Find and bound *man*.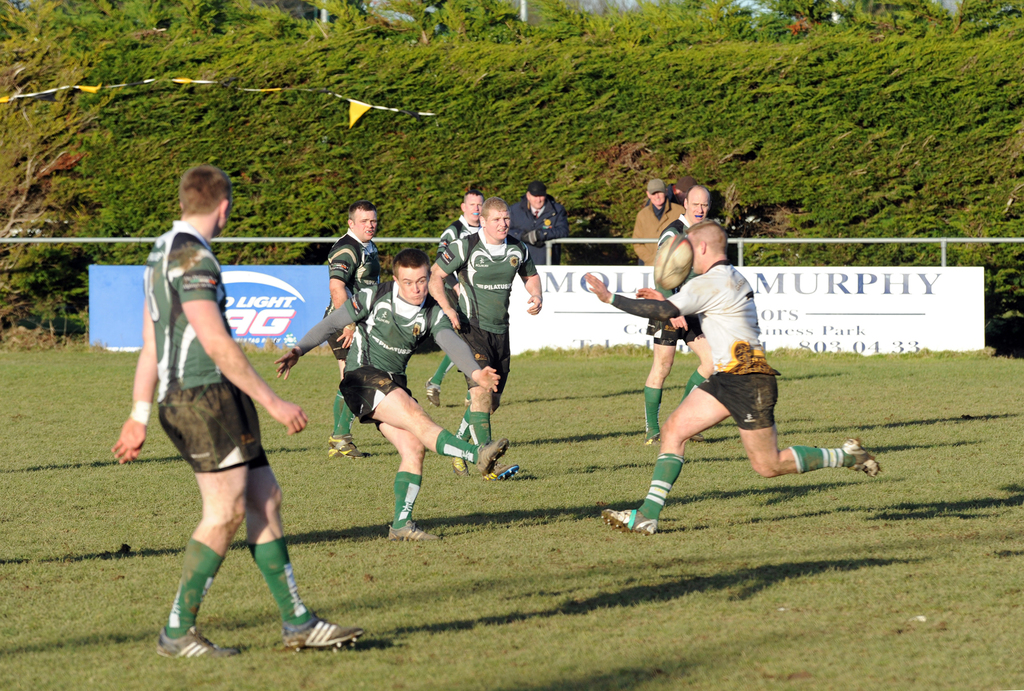
Bound: detection(426, 189, 486, 411).
